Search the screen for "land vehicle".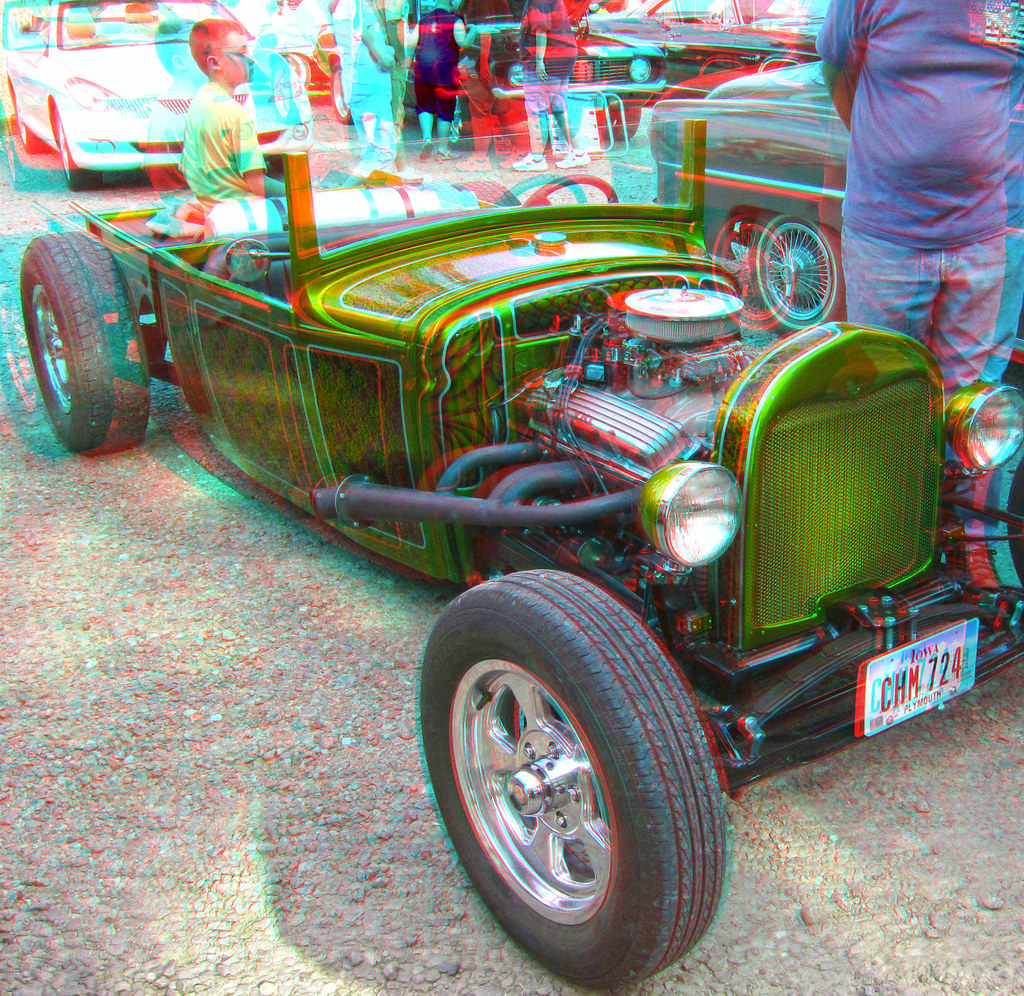
Found at [3, 0, 312, 186].
